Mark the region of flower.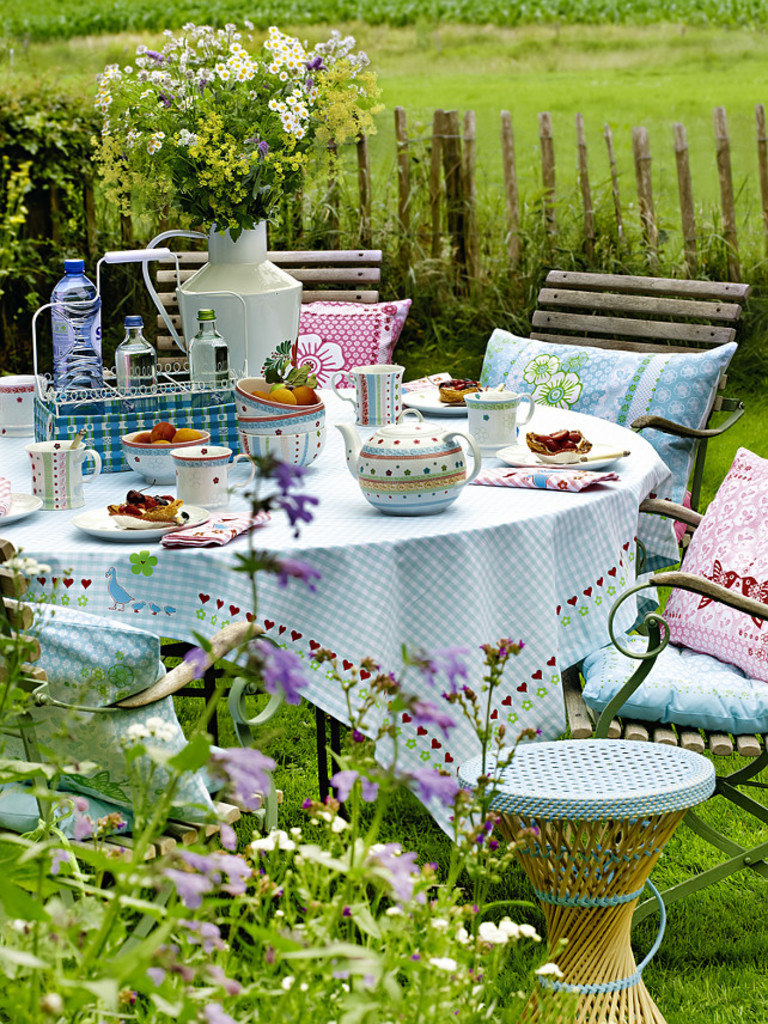
Region: box=[261, 636, 306, 709].
